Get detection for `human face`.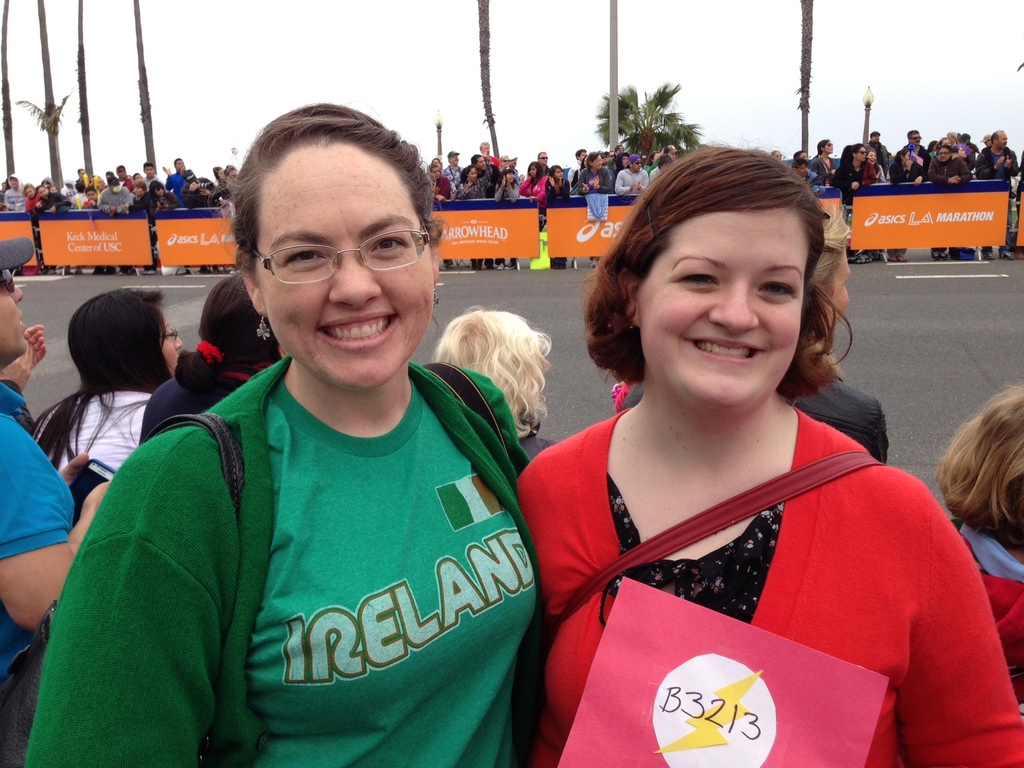
Detection: [251,138,432,390].
